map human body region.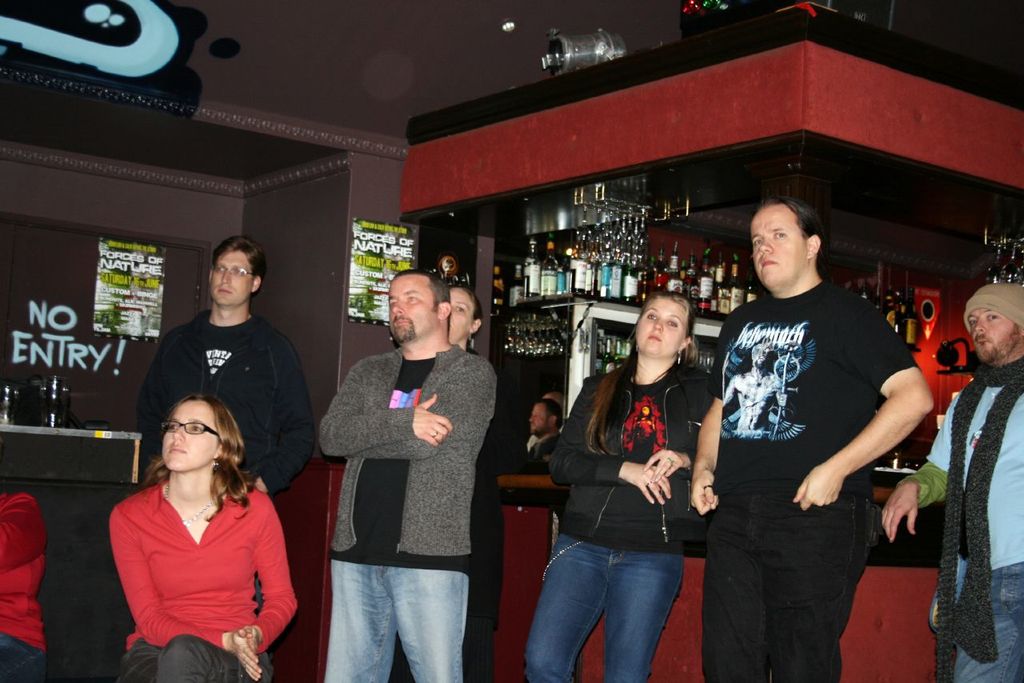
Mapped to bbox(517, 398, 568, 464).
